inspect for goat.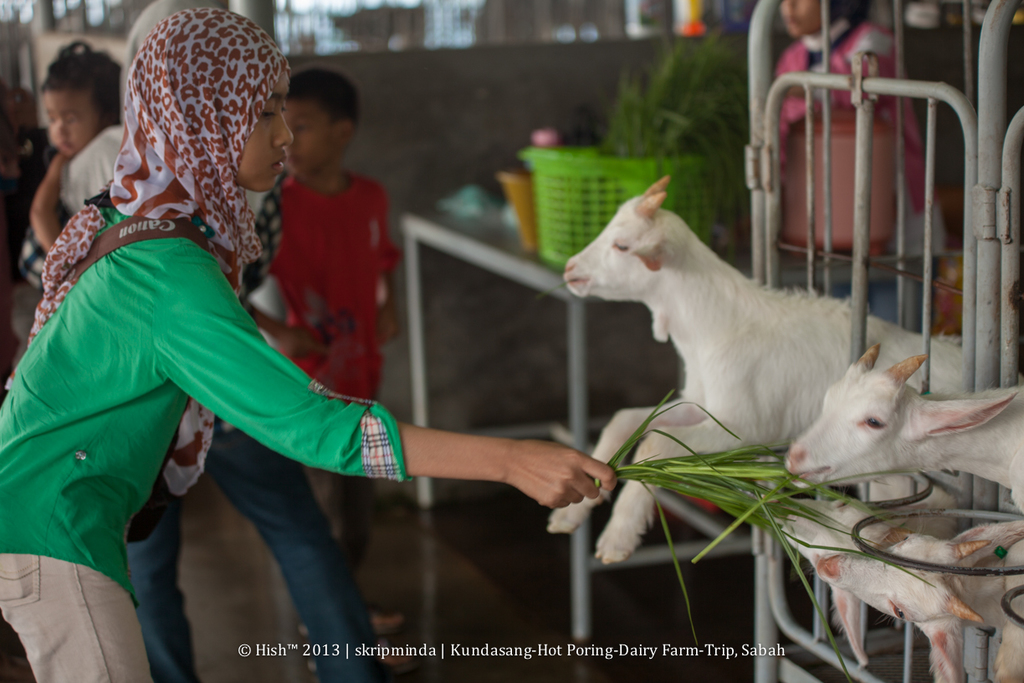
Inspection: 776 339 1023 508.
